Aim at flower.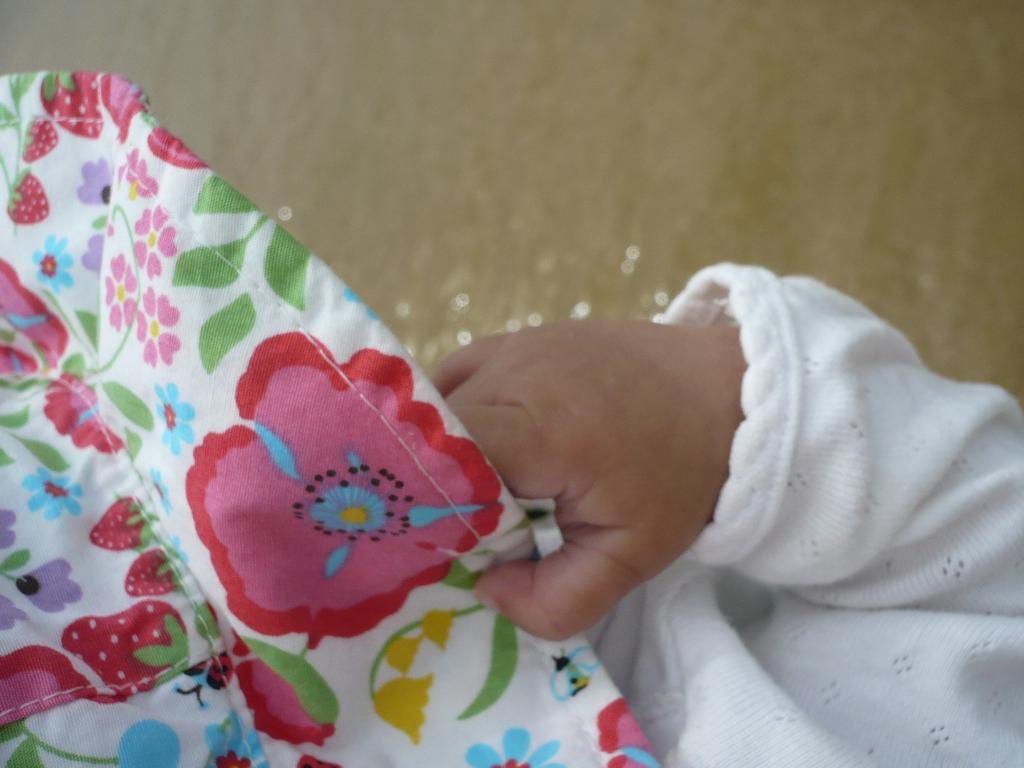
Aimed at (left=465, top=726, right=567, bottom=767).
